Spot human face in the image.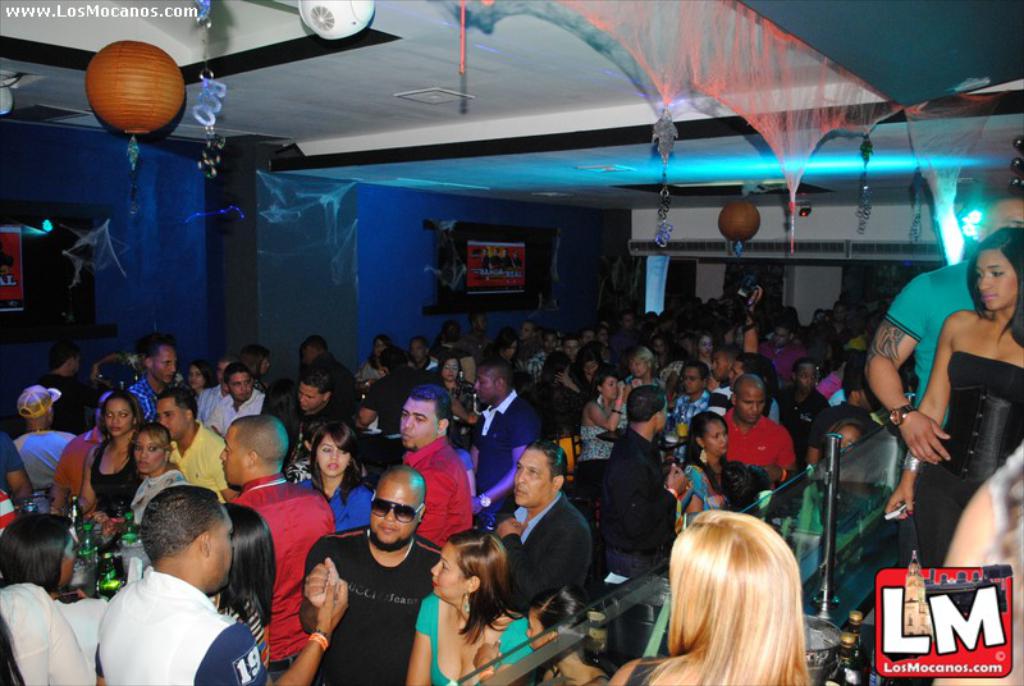
human face found at box=[218, 424, 248, 481].
